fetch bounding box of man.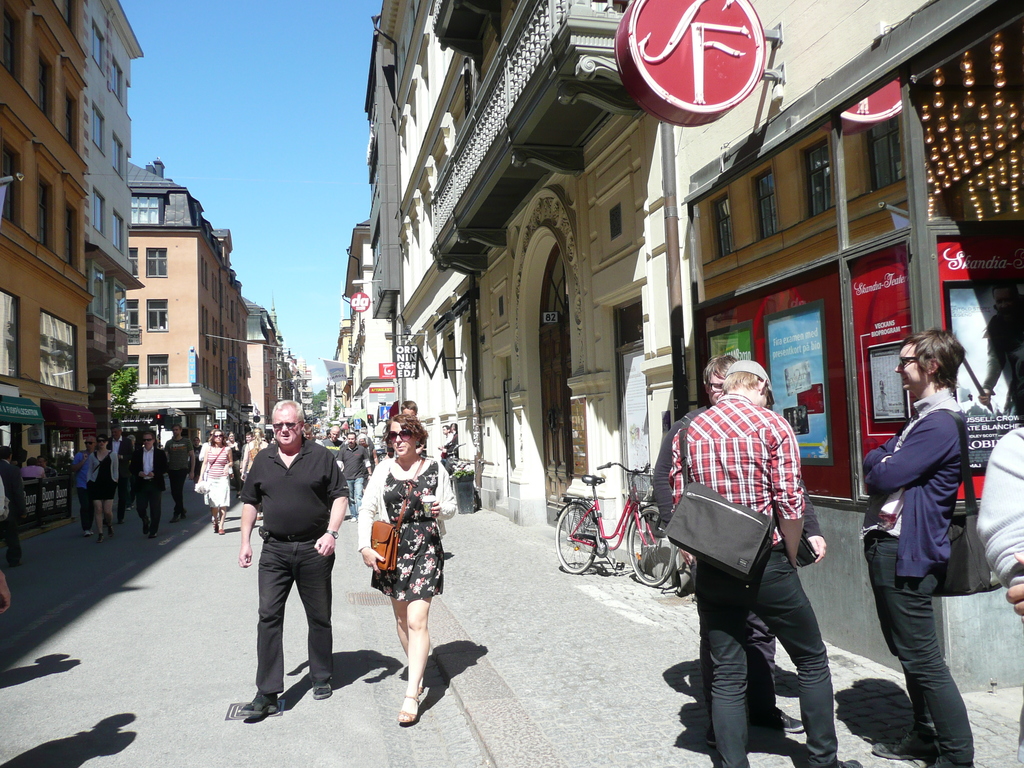
Bbox: rect(861, 325, 991, 767).
